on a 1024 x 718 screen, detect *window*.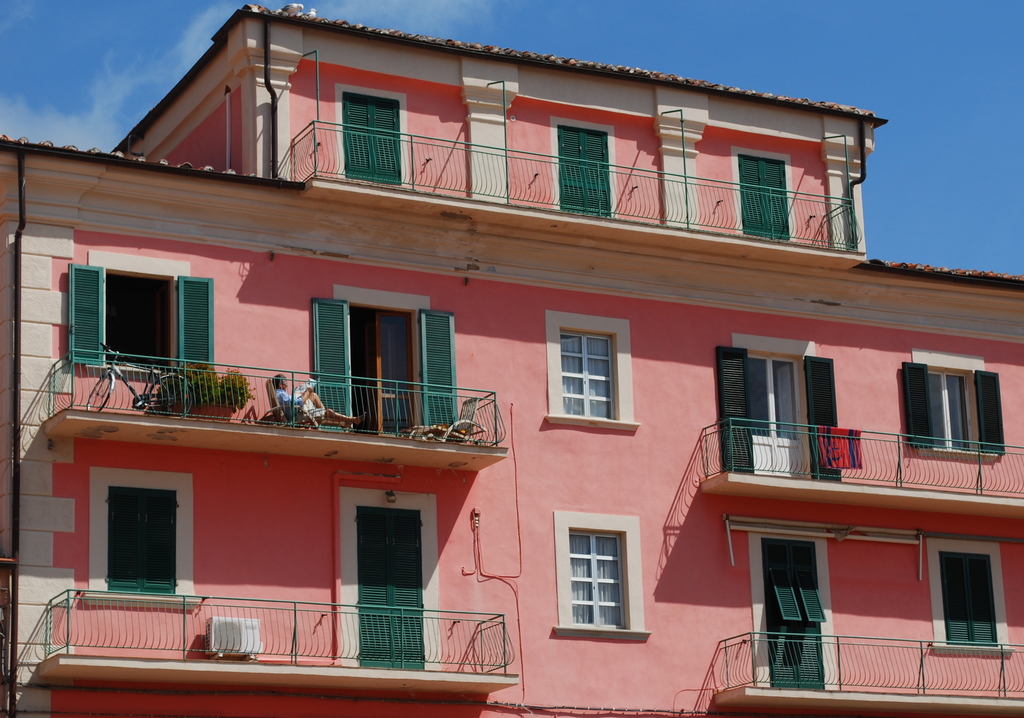
BBox(555, 510, 652, 645).
